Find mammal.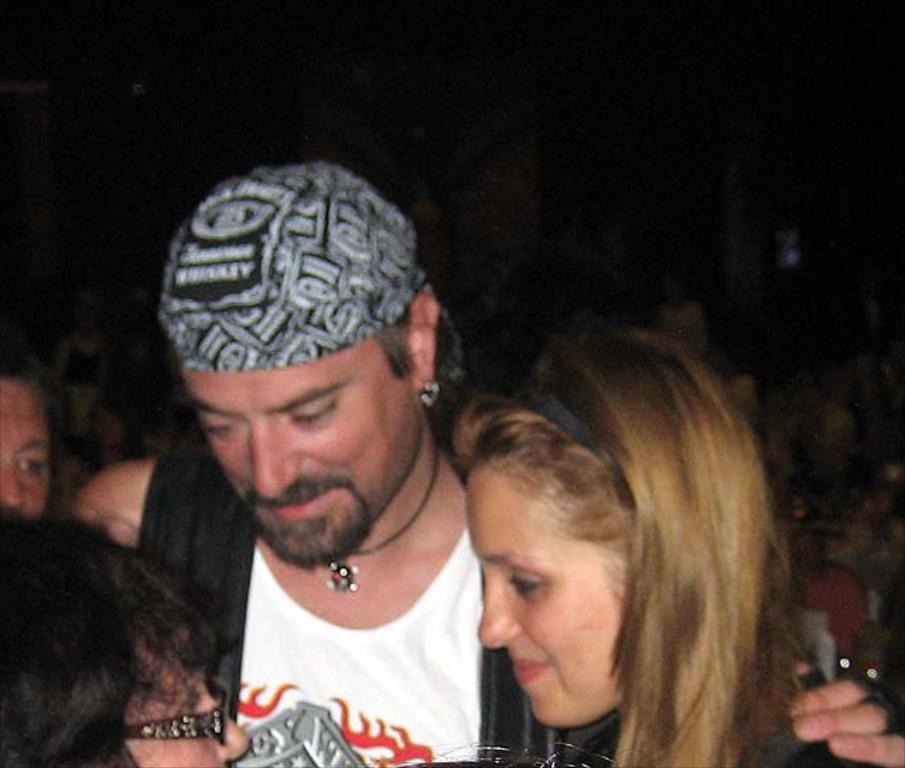
0,334,65,512.
